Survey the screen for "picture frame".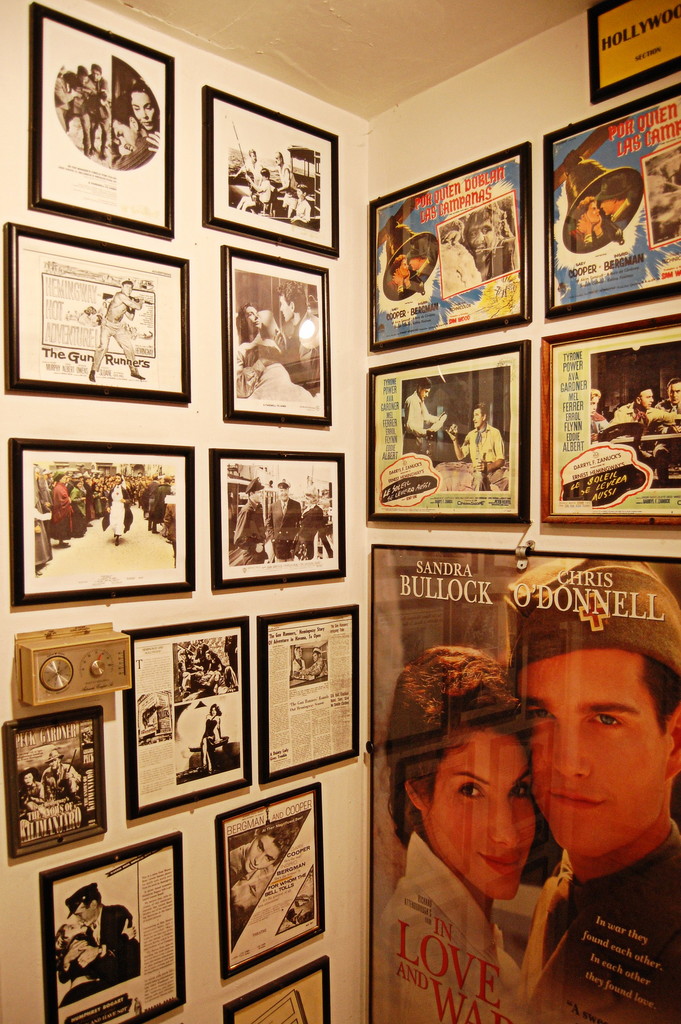
Survey found: [x1=126, y1=610, x2=259, y2=812].
